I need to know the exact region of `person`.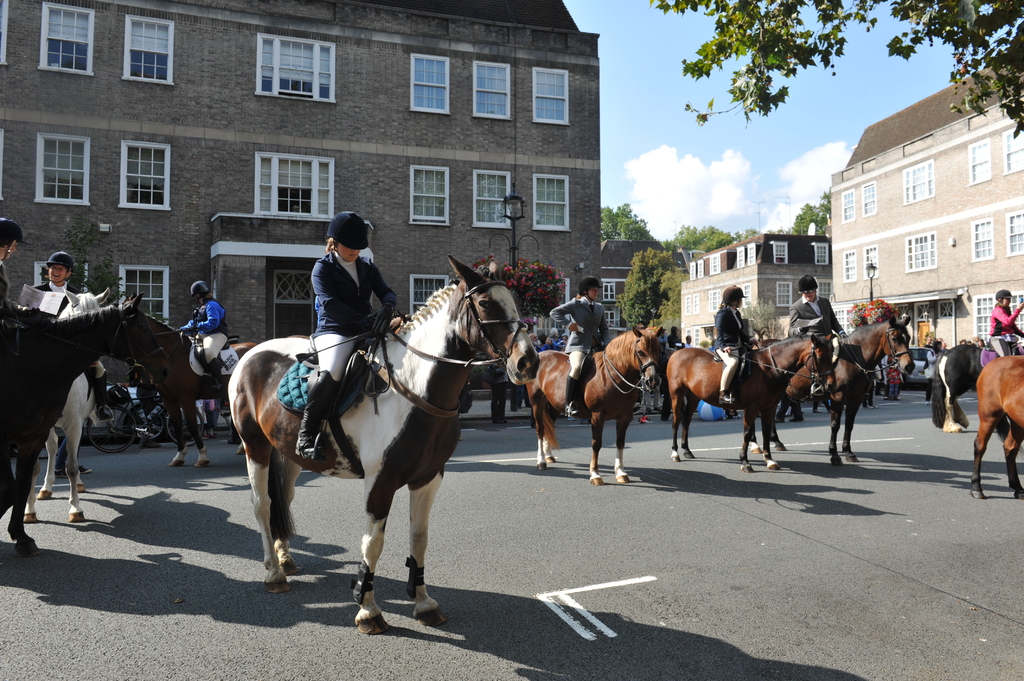
Region: box(984, 285, 1023, 360).
